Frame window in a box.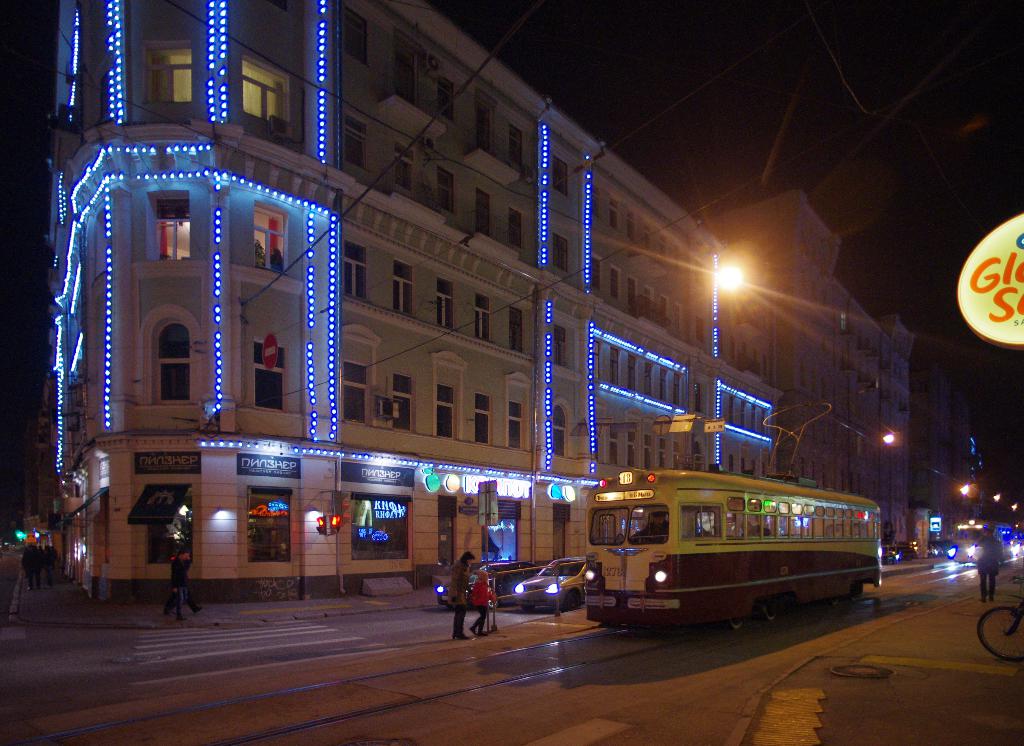
392 40 416 104.
